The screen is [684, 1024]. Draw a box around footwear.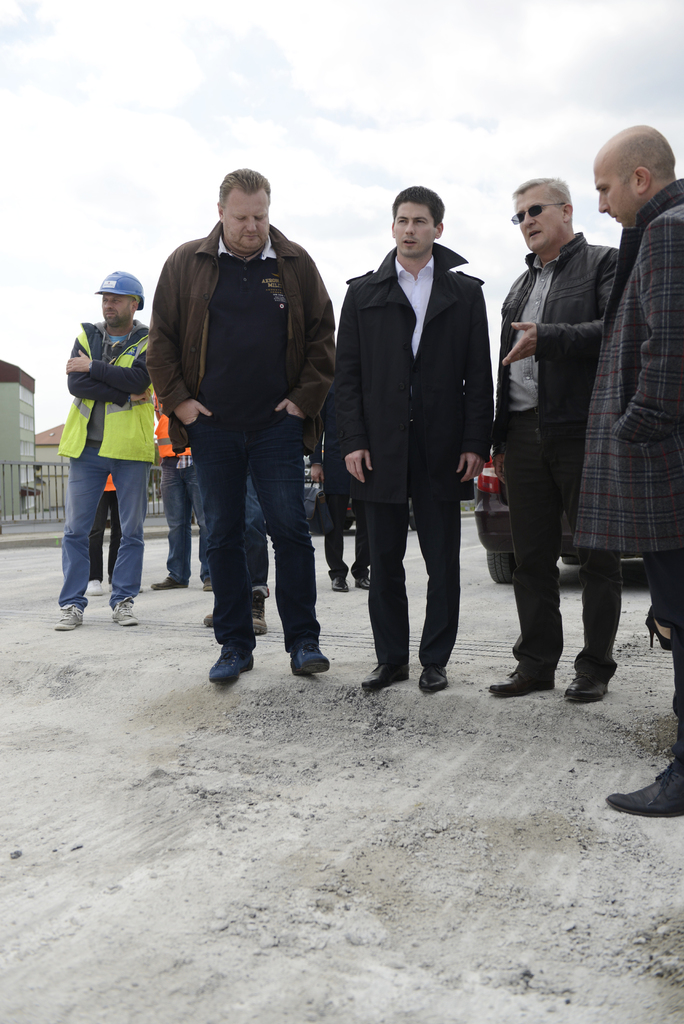
x1=564, y1=671, x2=609, y2=702.
